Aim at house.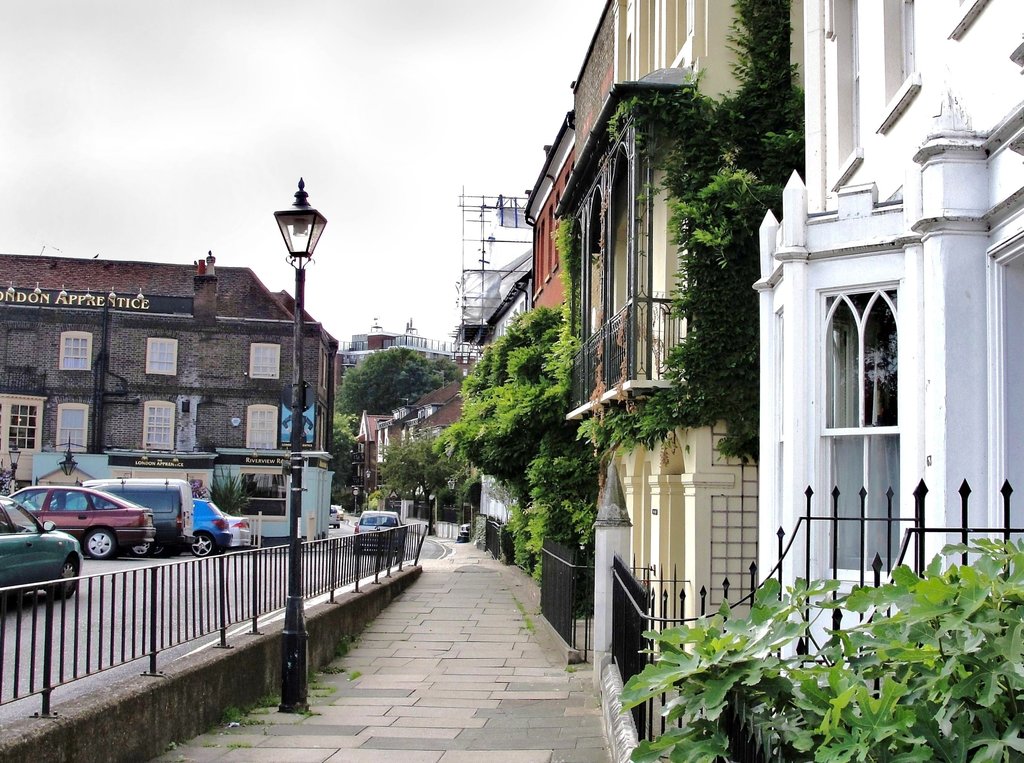
Aimed at [x1=397, y1=380, x2=492, y2=502].
